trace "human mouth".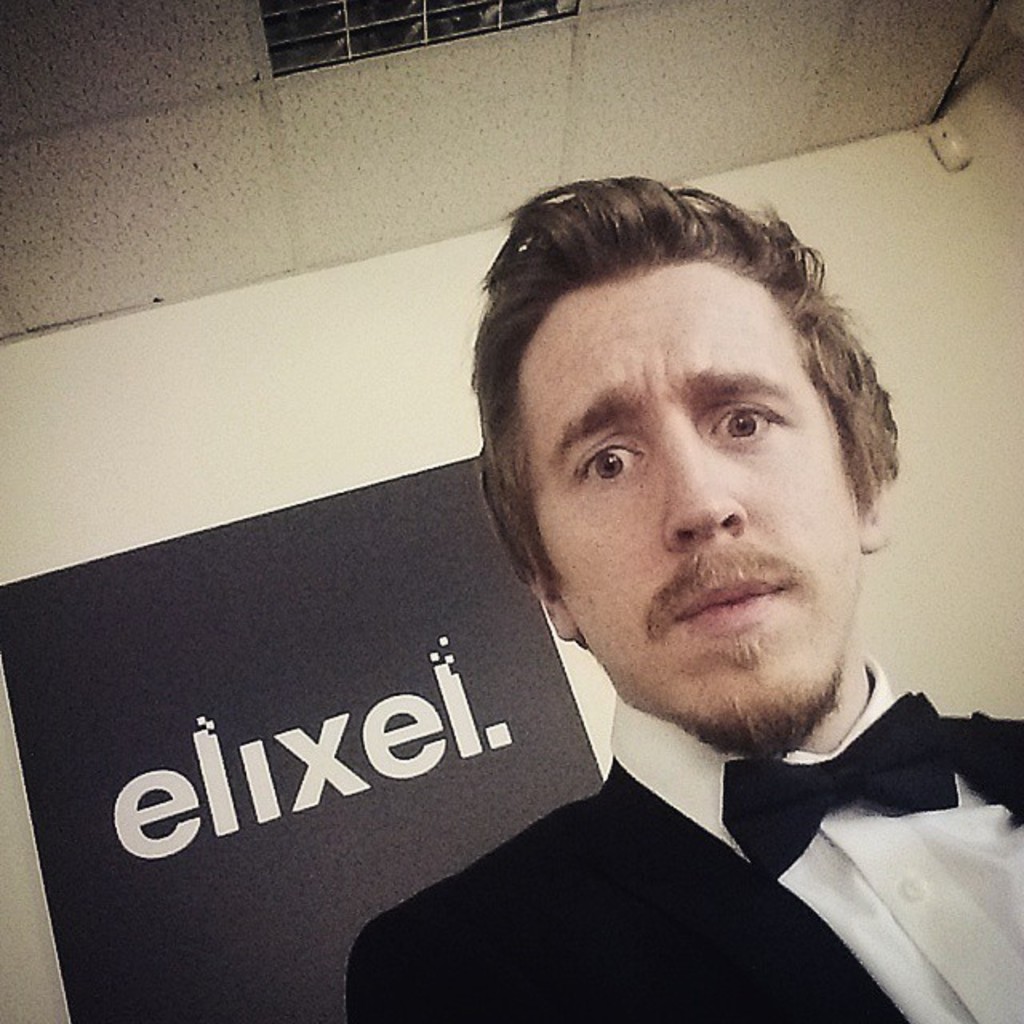
Traced to left=661, top=562, right=803, bottom=648.
